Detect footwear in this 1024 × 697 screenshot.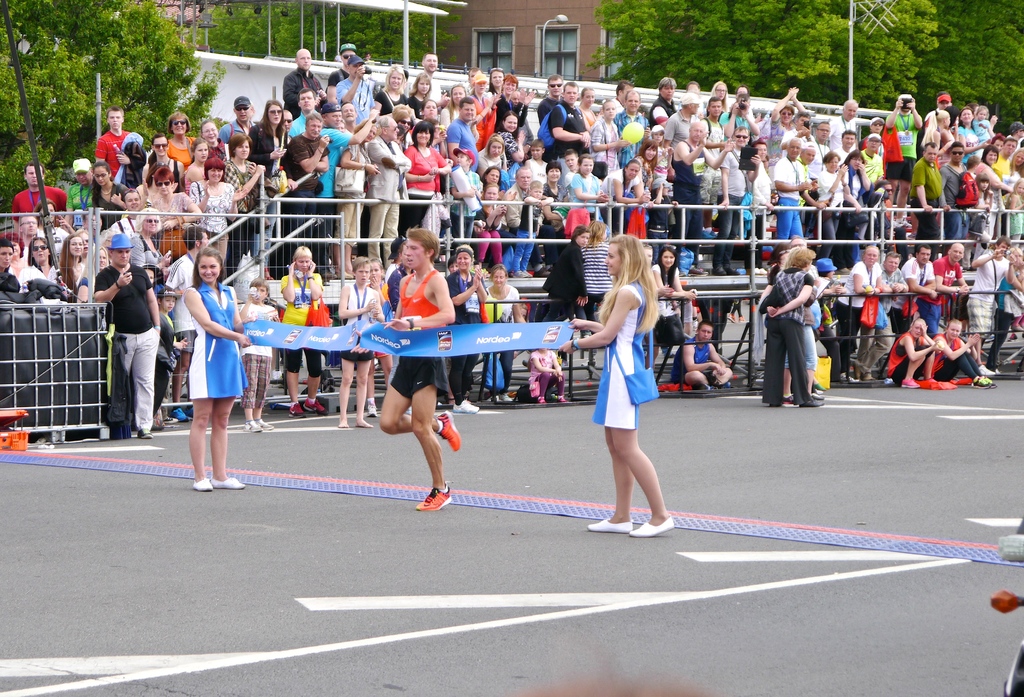
Detection: 631,517,671,535.
